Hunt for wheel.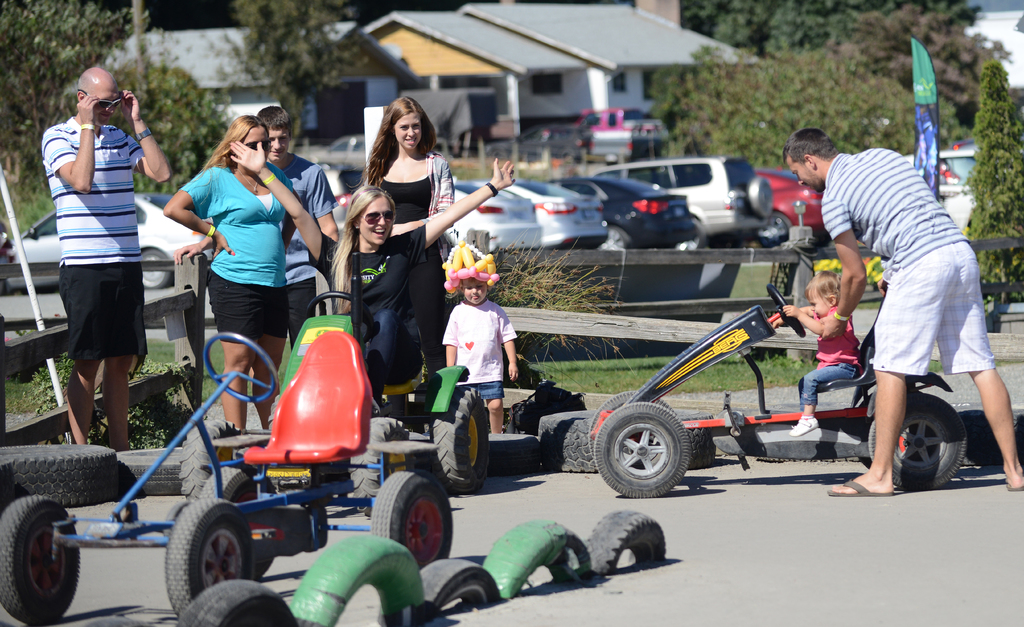
Hunted down at box=[200, 466, 274, 579].
